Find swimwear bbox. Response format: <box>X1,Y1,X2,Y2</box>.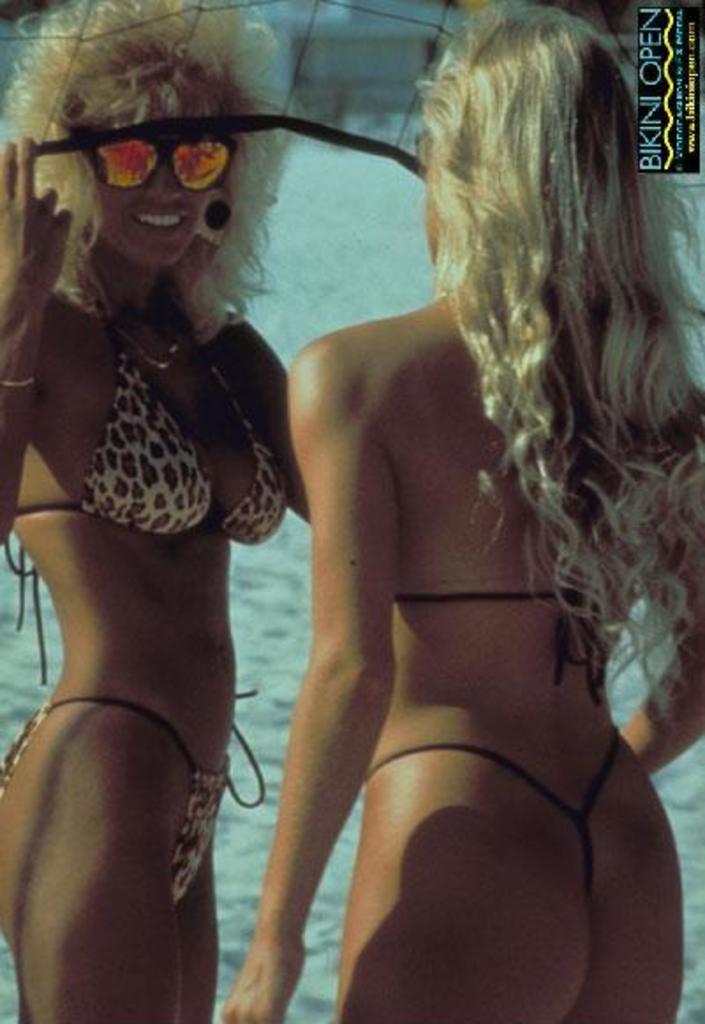
<box>352,714,622,915</box>.
